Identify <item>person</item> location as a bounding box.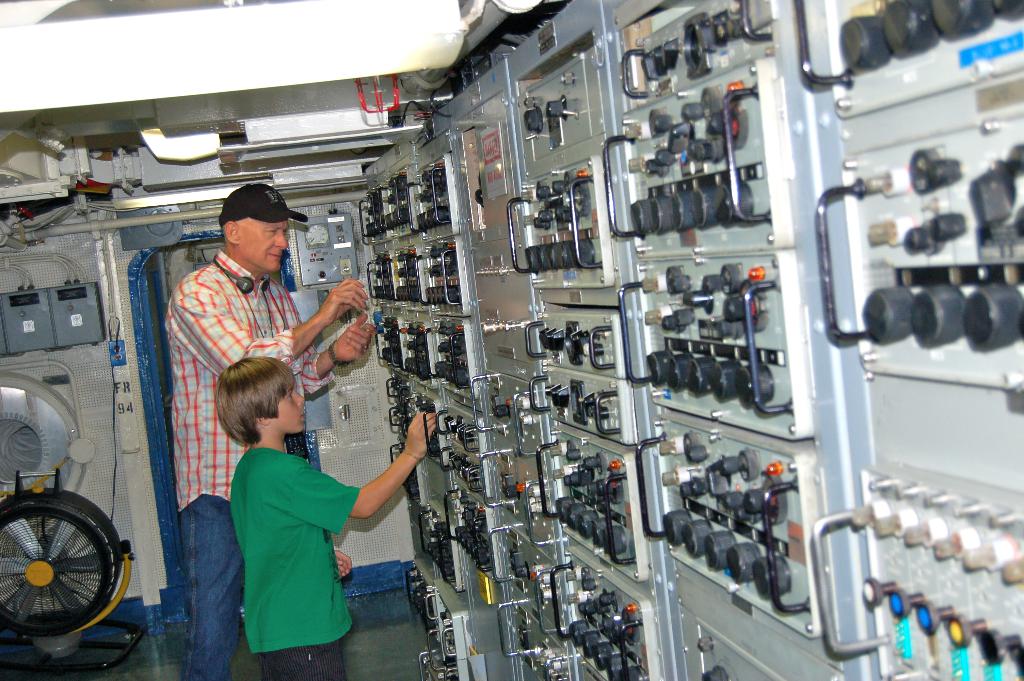
[x1=159, y1=192, x2=374, y2=680].
